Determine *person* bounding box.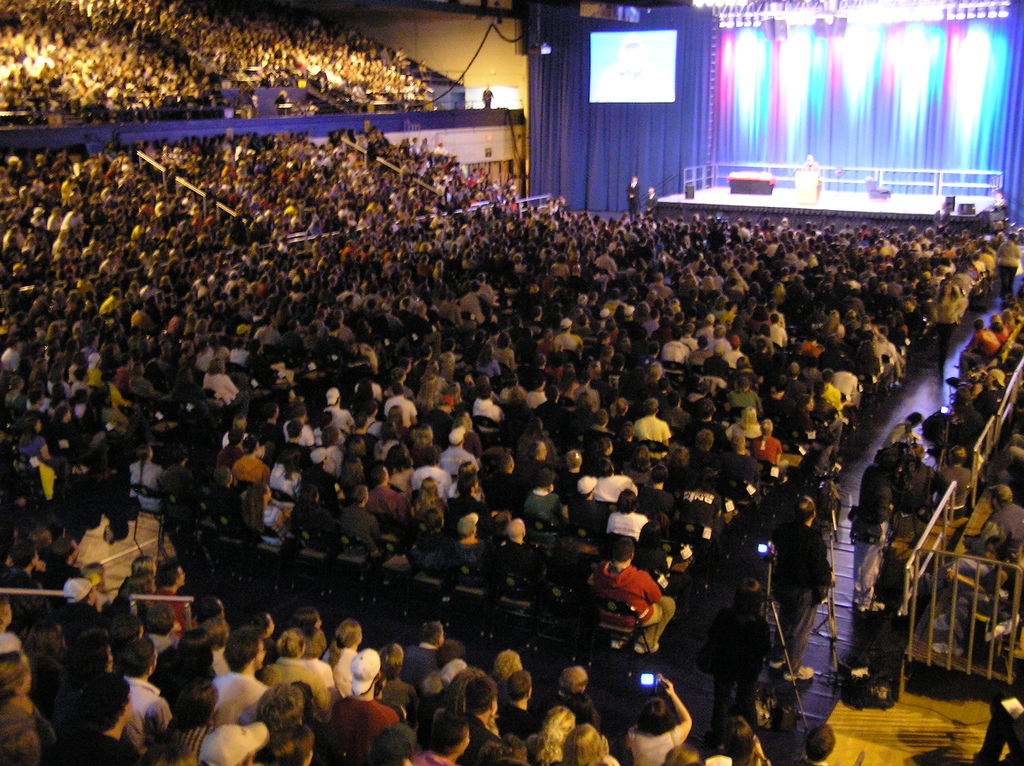
Determined: {"left": 616, "top": 425, "right": 638, "bottom": 456}.
